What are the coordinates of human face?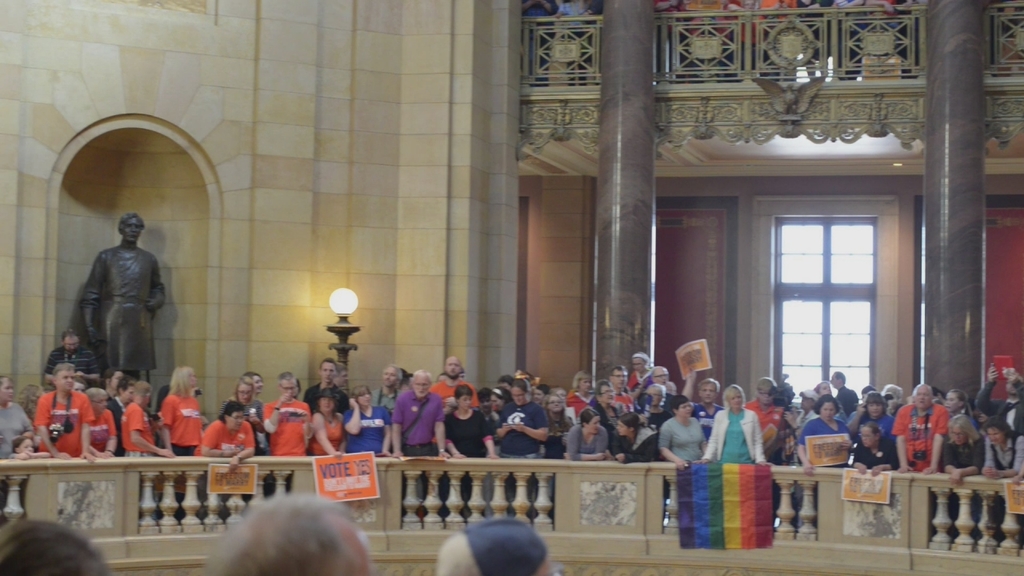
detection(190, 367, 196, 390).
